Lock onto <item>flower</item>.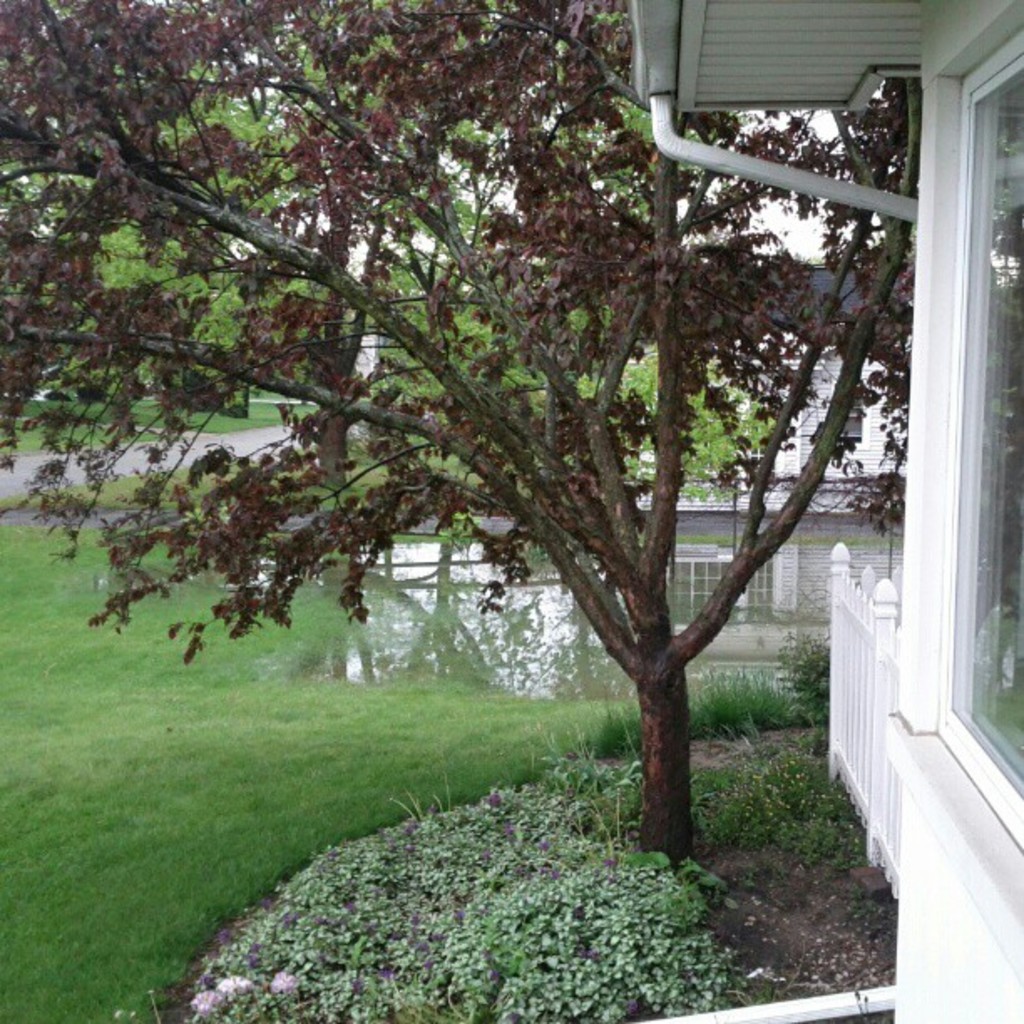
Locked: 194,987,221,1009.
